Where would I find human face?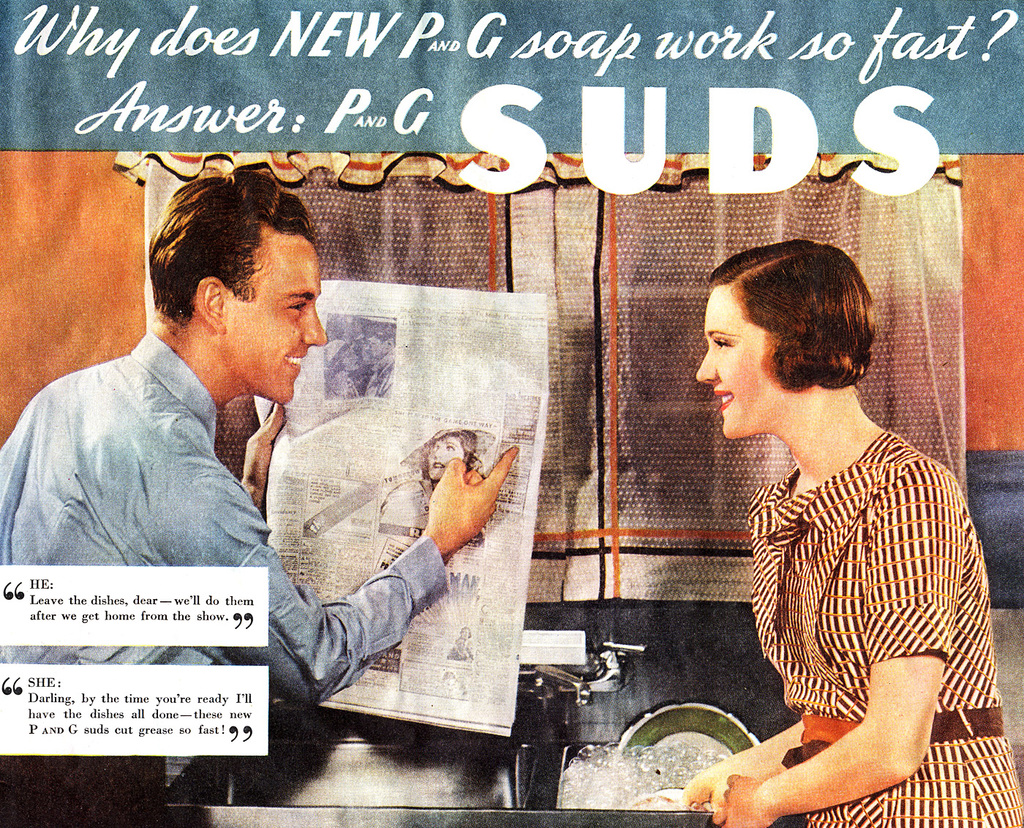
At l=696, t=290, r=781, b=437.
